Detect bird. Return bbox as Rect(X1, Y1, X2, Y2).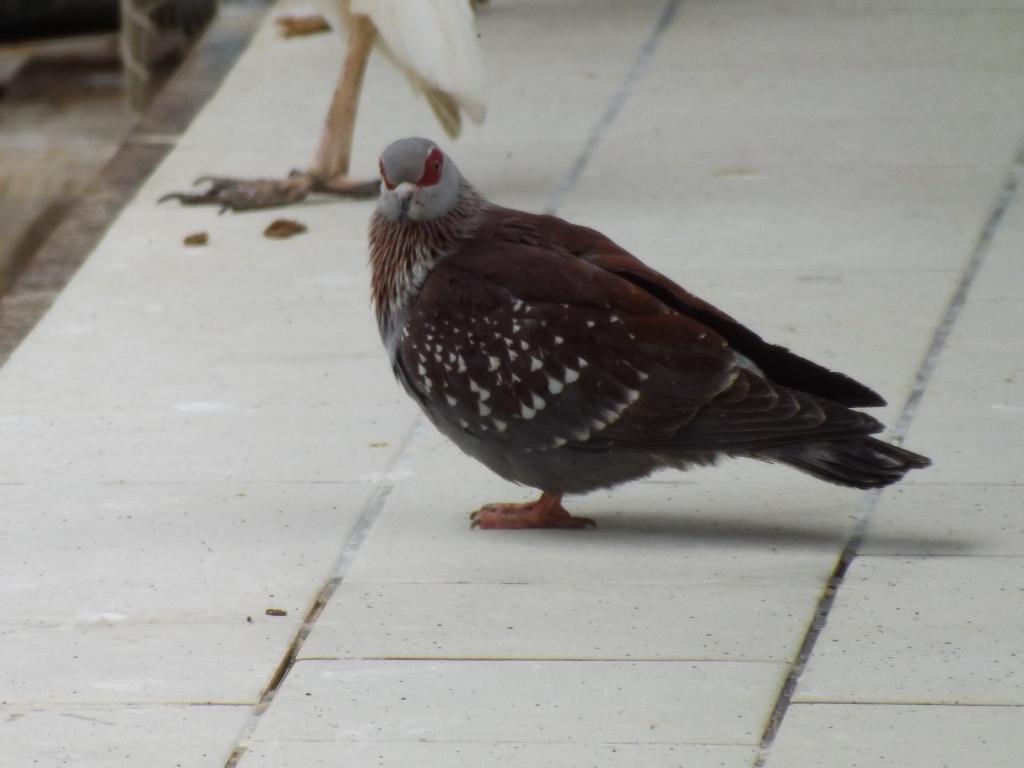
Rect(350, 145, 927, 539).
